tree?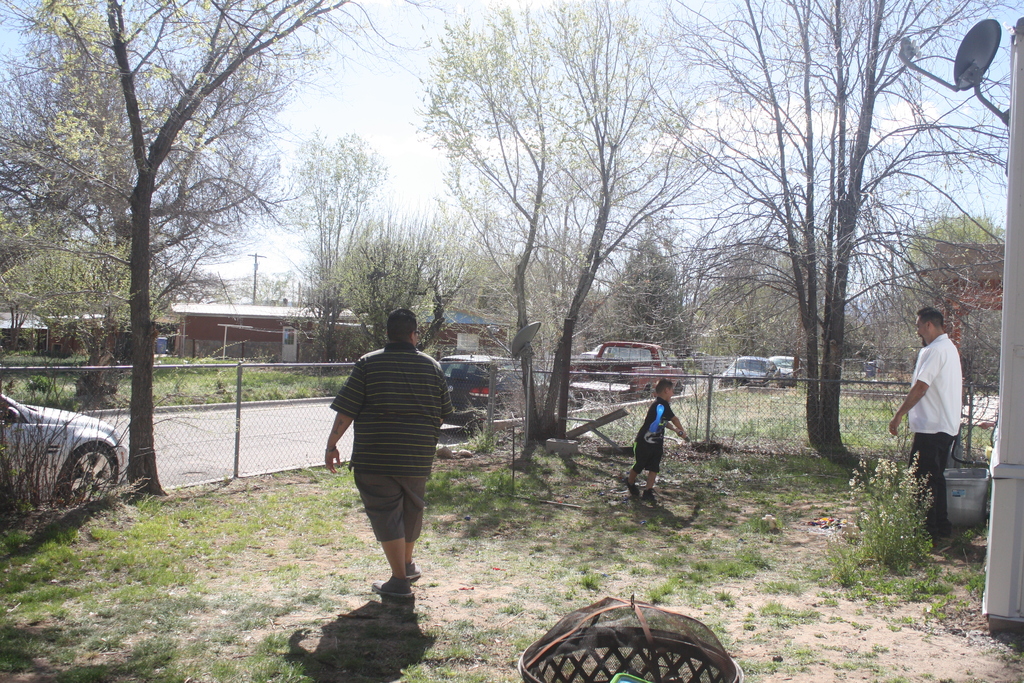
876:202:990:372
